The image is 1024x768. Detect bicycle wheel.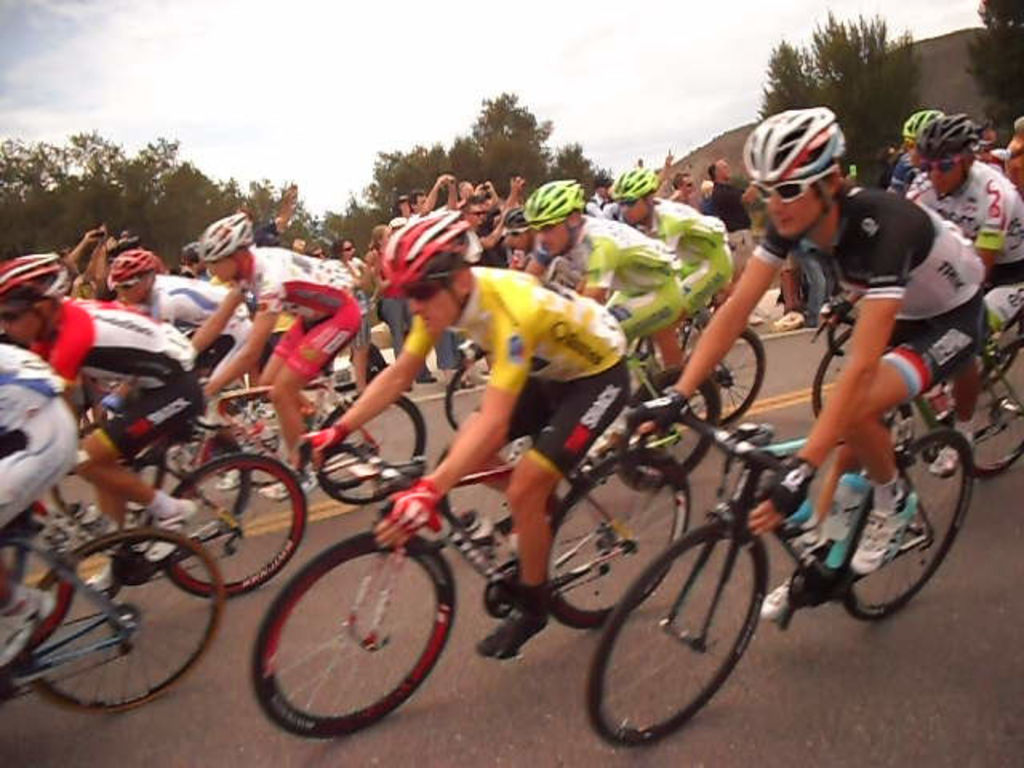
Detection: {"left": 950, "top": 346, "right": 1022, "bottom": 475}.
